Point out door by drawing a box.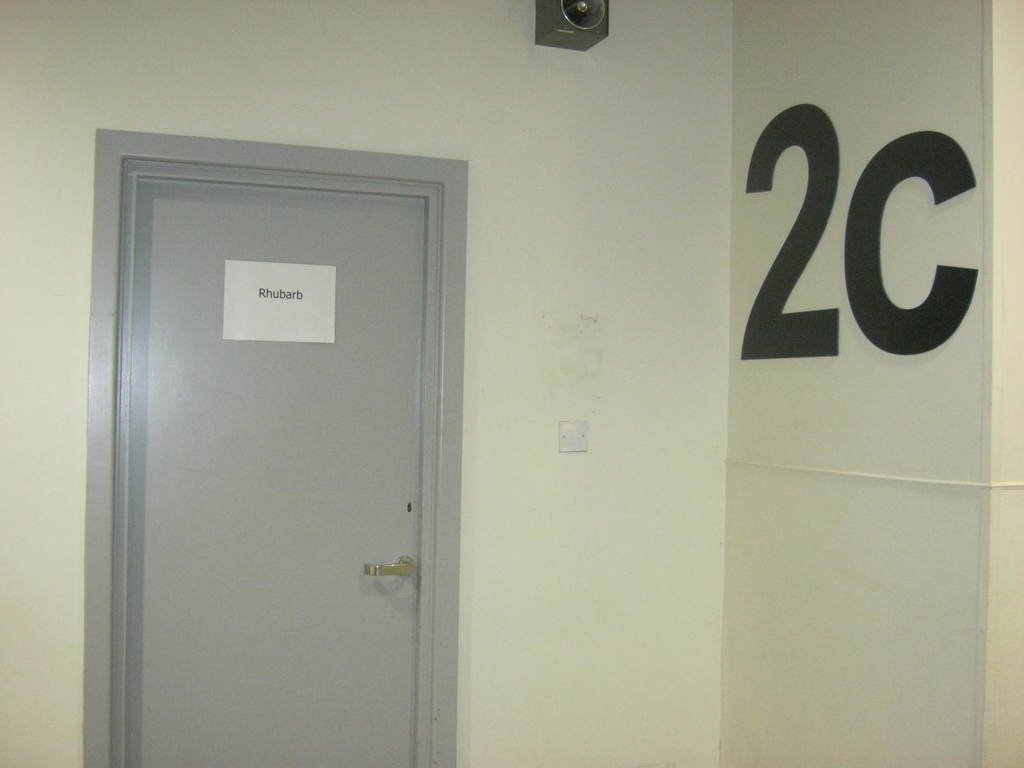
bbox(129, 182, 424, 767).
